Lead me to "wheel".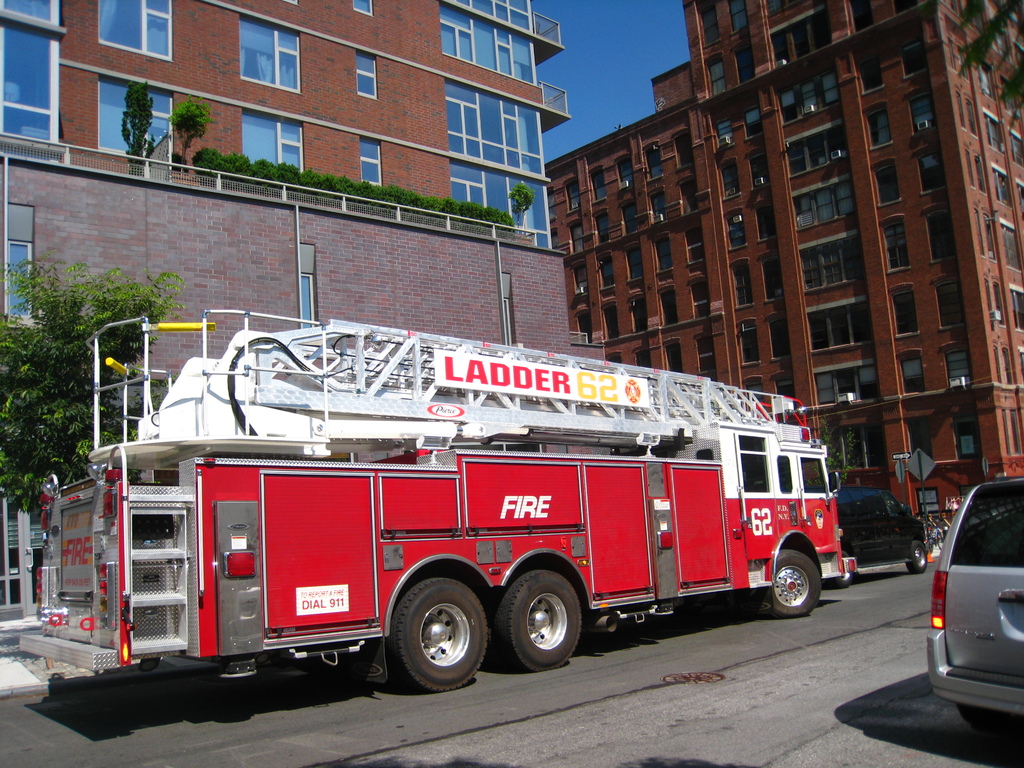
Lead to bbox(769, 549, 822, 620).
